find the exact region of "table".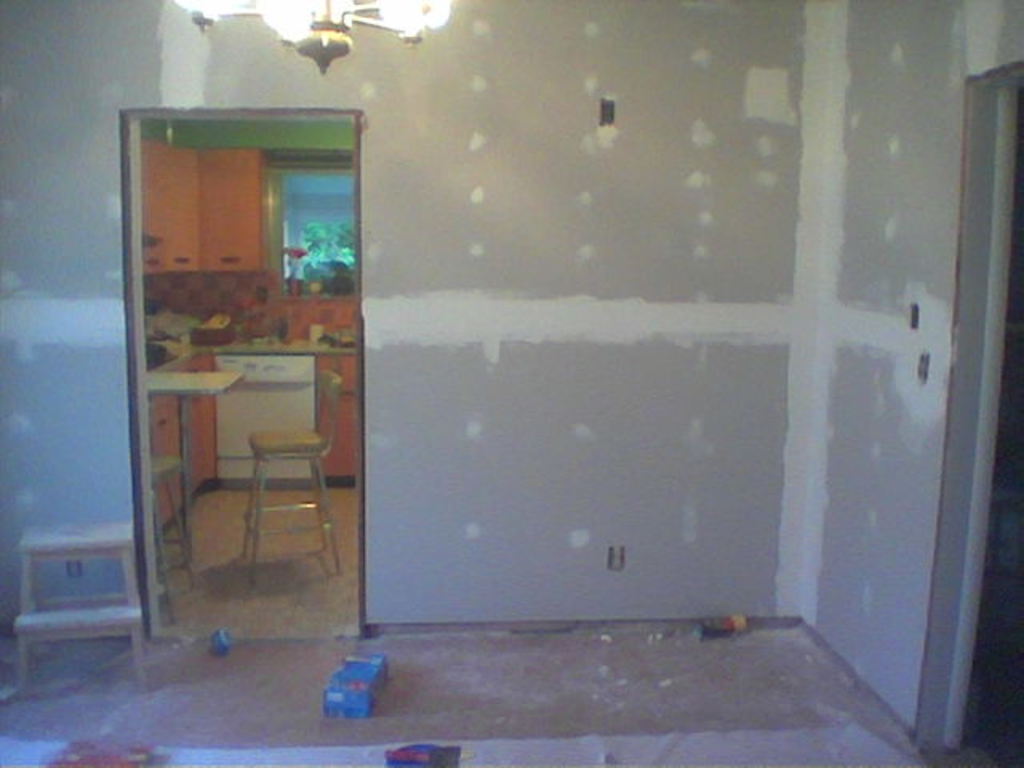
Exact region: <box>144,370,243,566</box>.
